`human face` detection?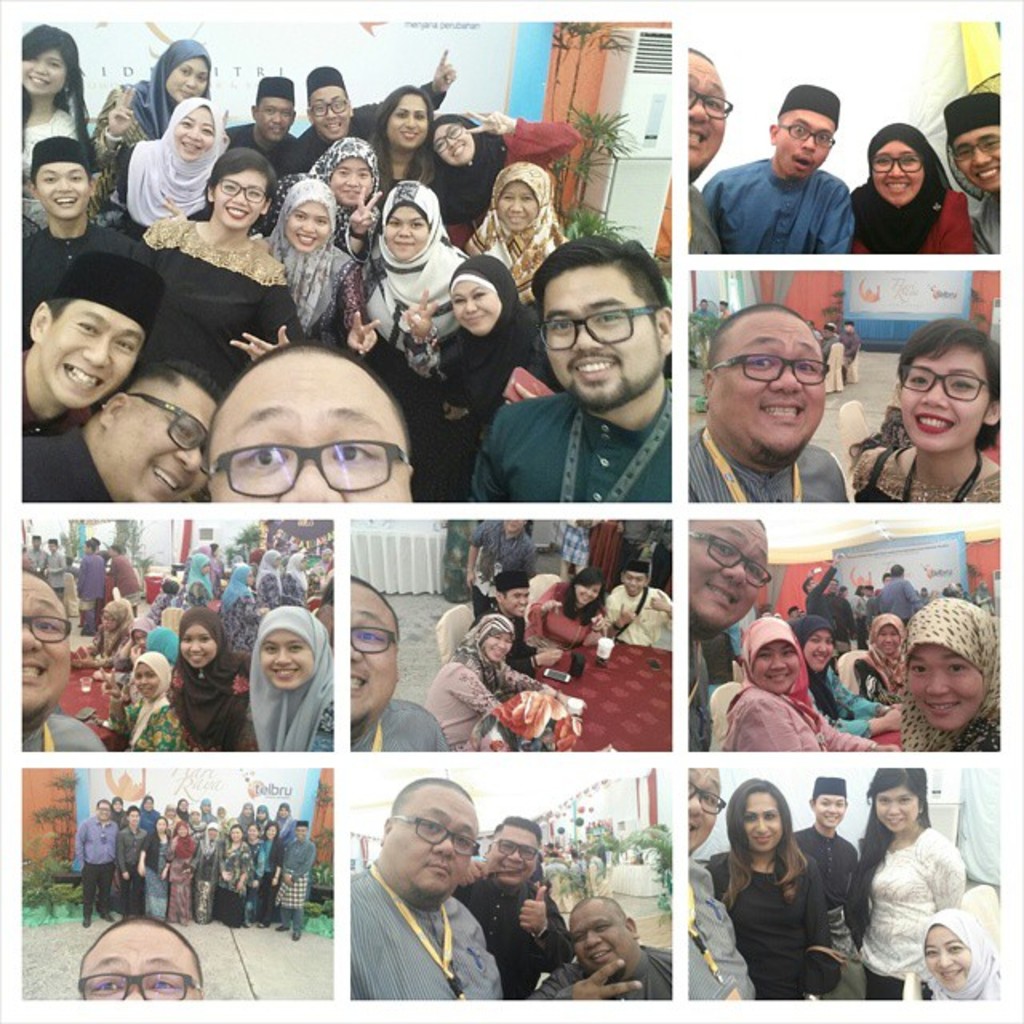
[left=922, top=926, right=965, bottom=982]
